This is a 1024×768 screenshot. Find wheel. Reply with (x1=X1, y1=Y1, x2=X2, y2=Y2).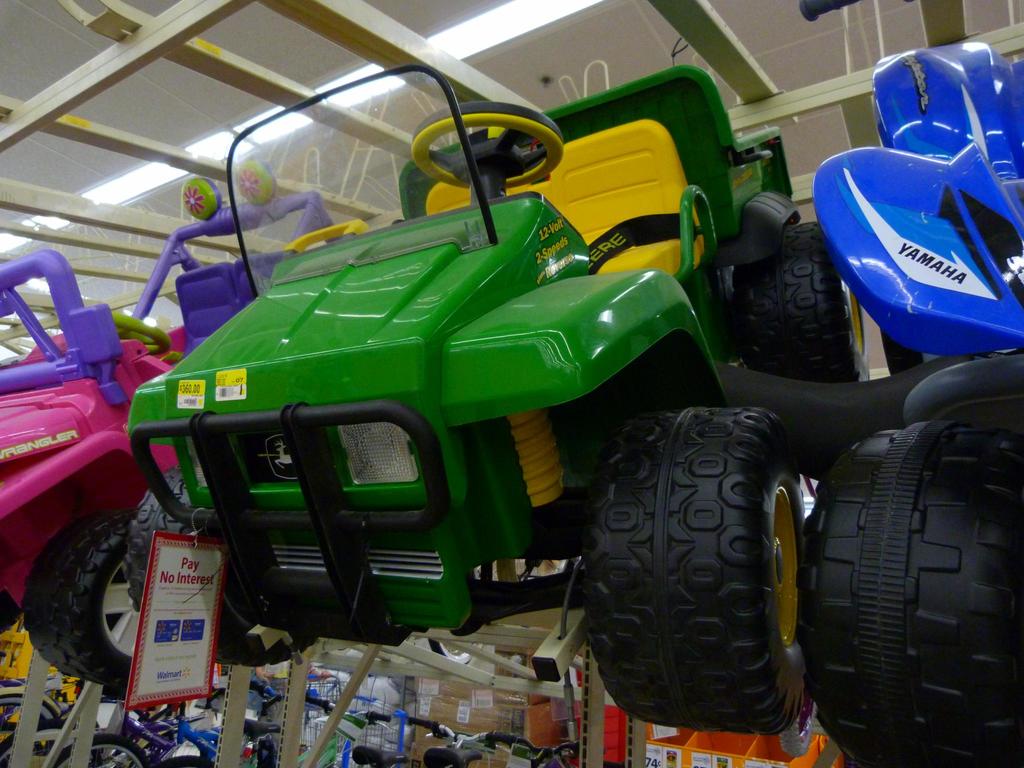
(x1=413, y1=99, x2=571, y2=195).
